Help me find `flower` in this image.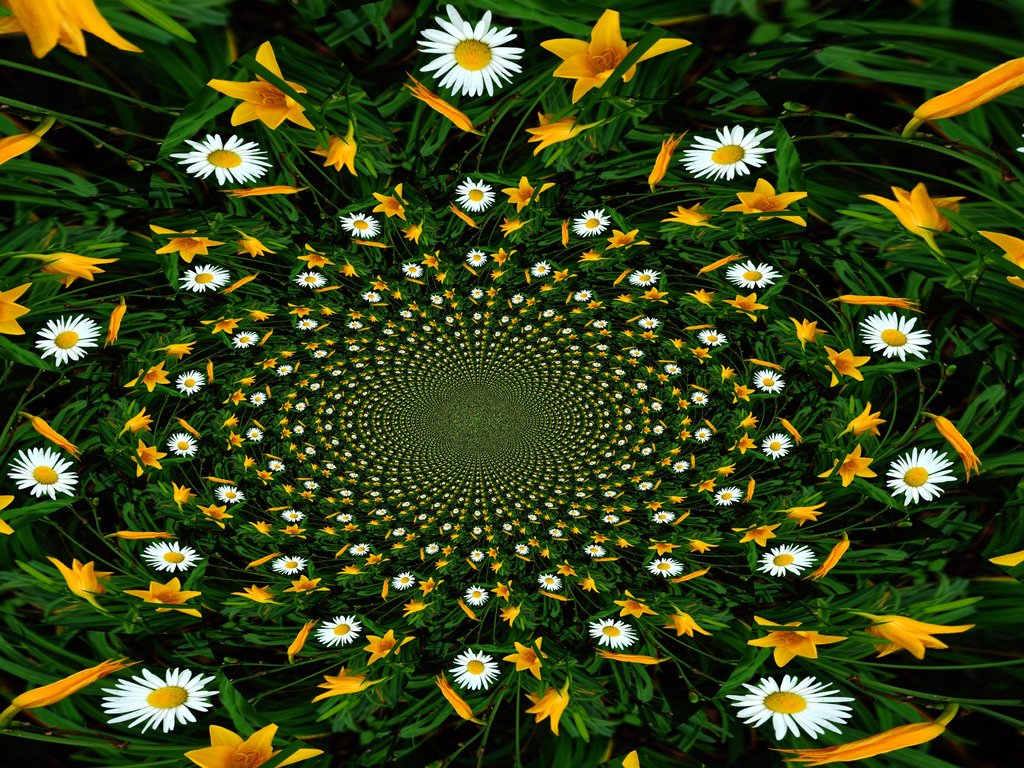
Found it: 44:249:122:289.
